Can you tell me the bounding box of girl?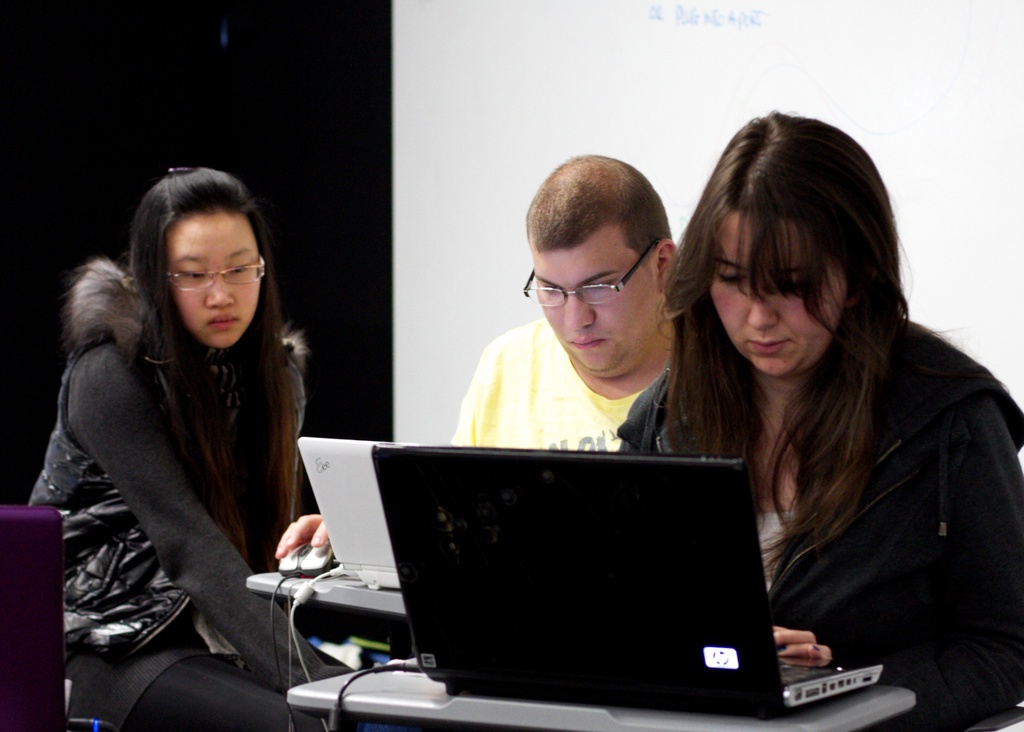
region(28, 164, 350, 731).
